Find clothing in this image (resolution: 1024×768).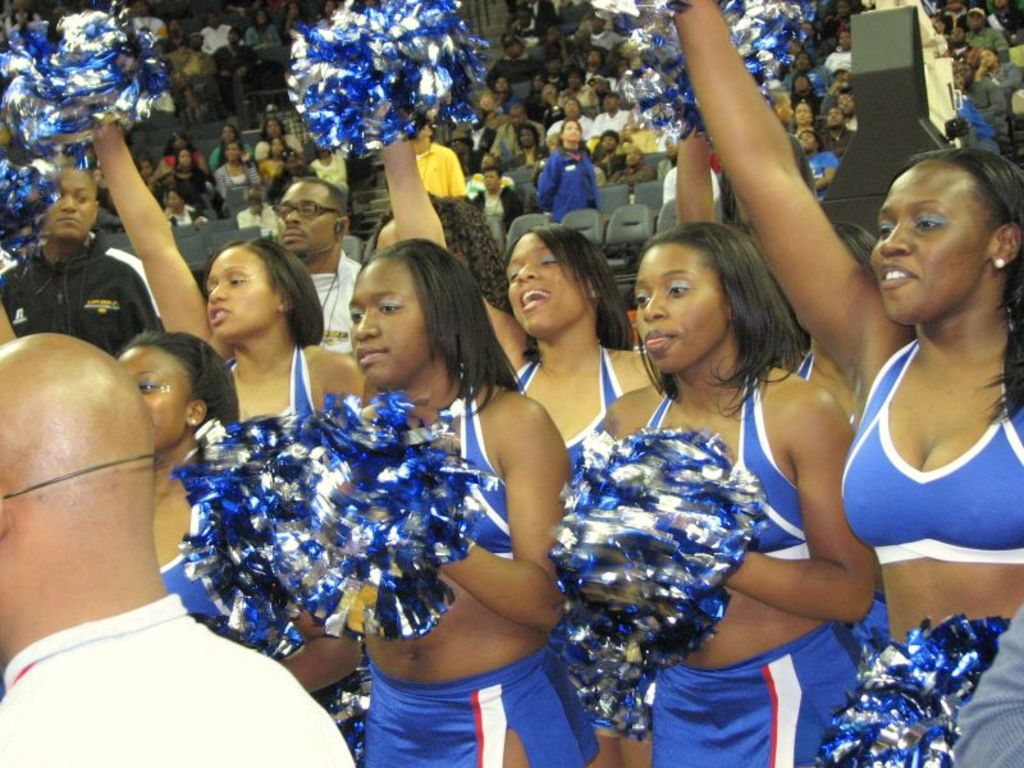
Rect(307, 248, 362, 355).
